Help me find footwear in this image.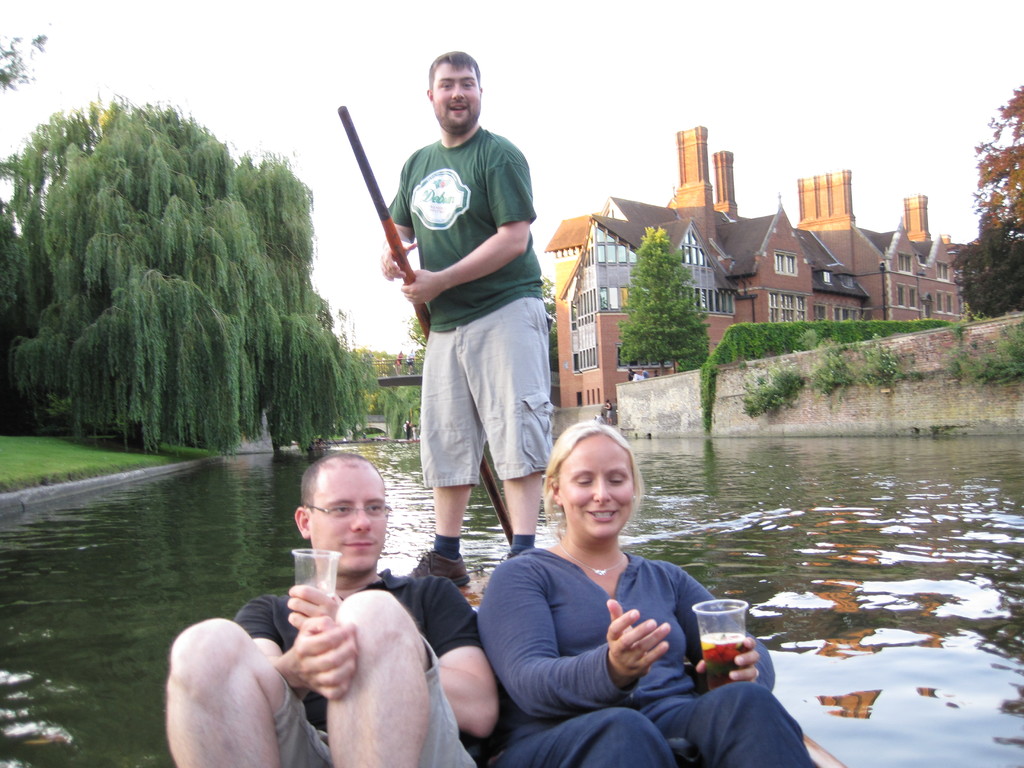
Found it: 400,548,470,579.
